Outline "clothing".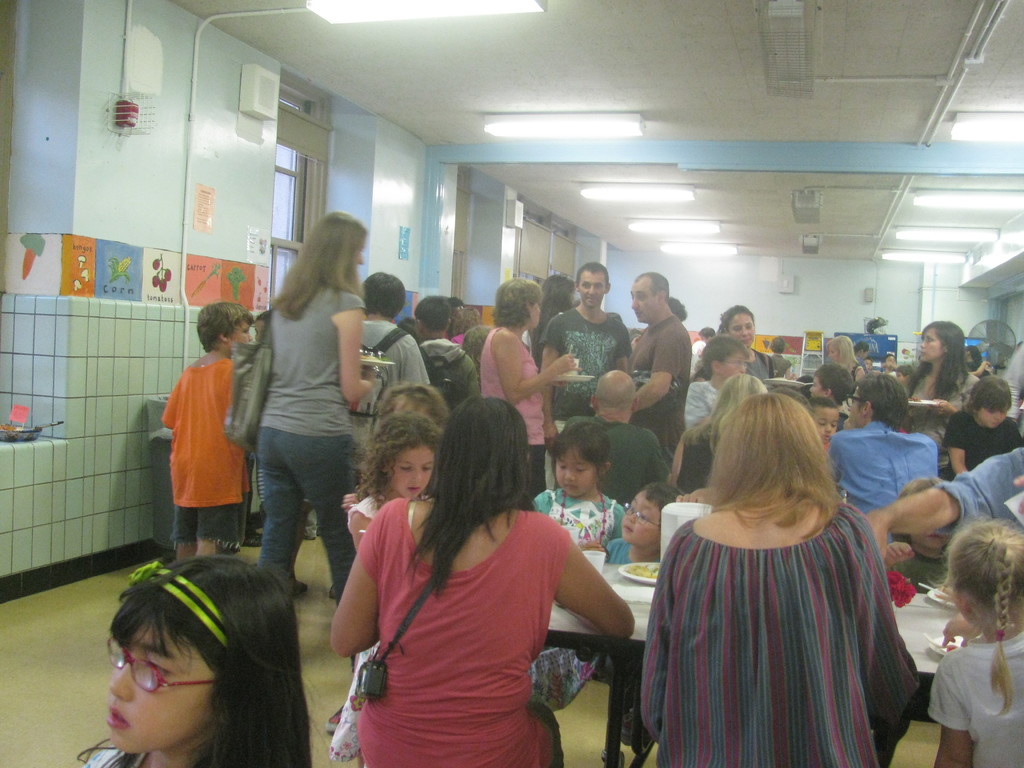
Outline: box(331, 497, 387, 766).
